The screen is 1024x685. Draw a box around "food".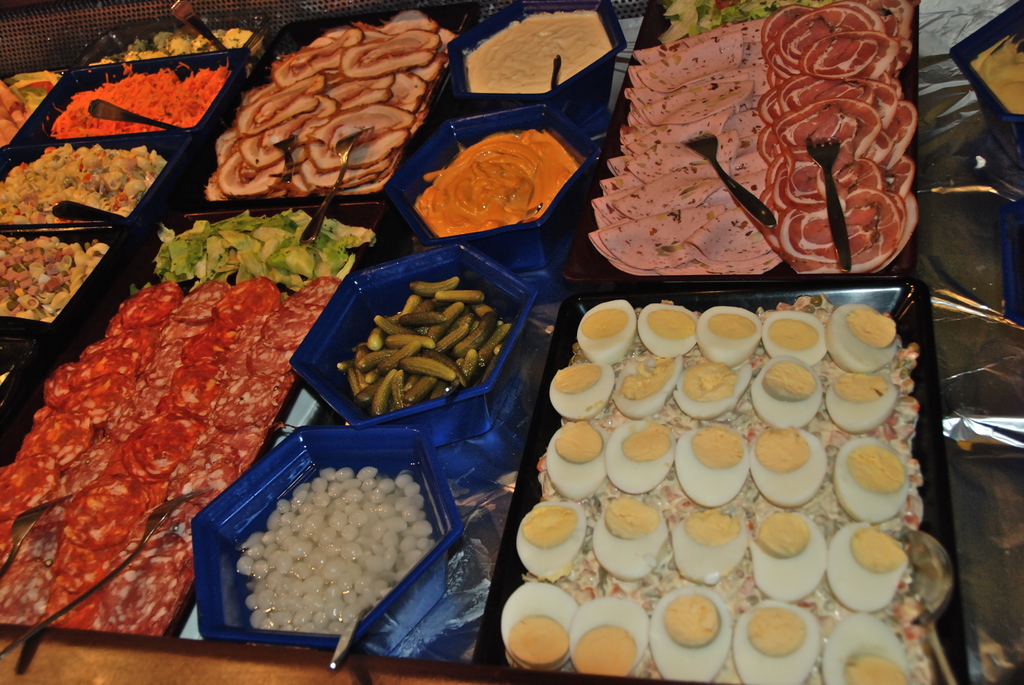
pyautogui.locateOnScreen(500, 581, 580, 670).
